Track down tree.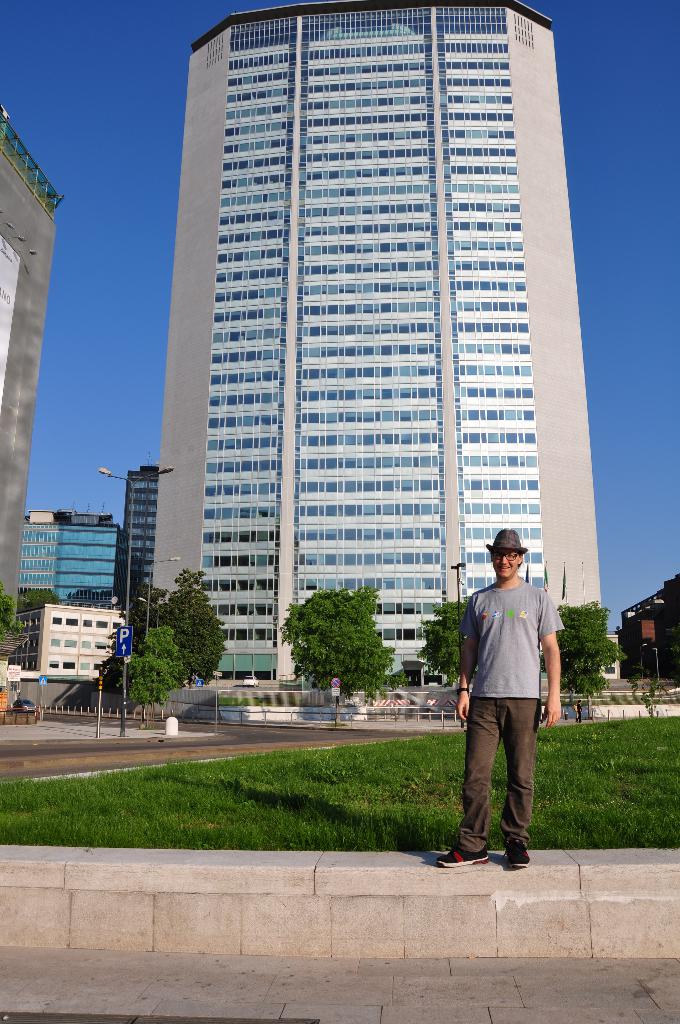
Tracked to region(279, 584, 410, 713).
